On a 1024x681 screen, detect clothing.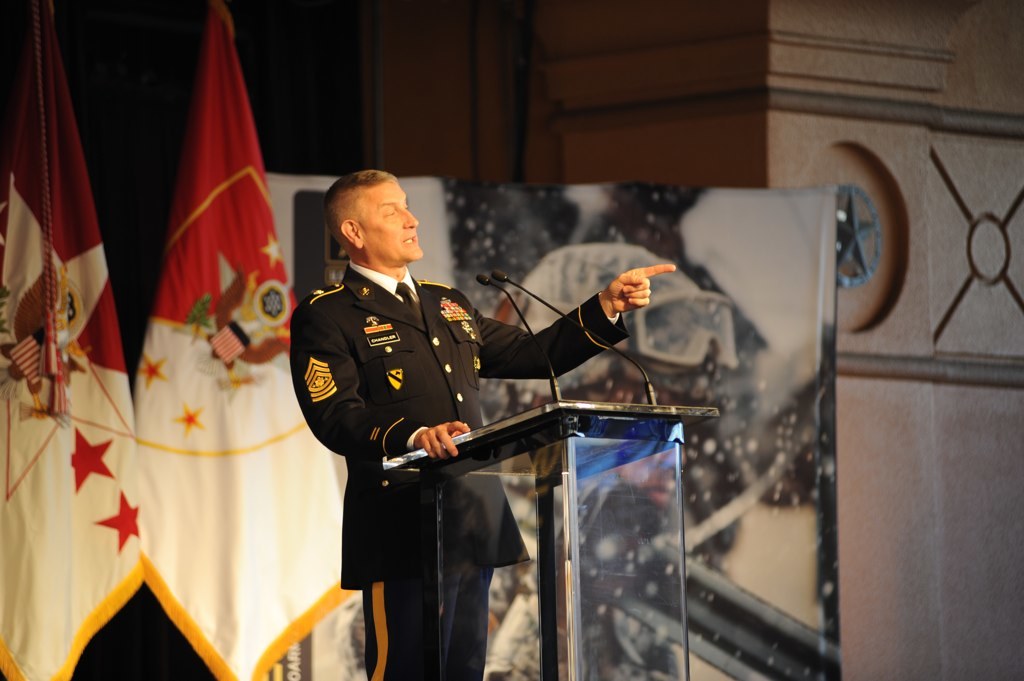
283, 187, 604, 642.
